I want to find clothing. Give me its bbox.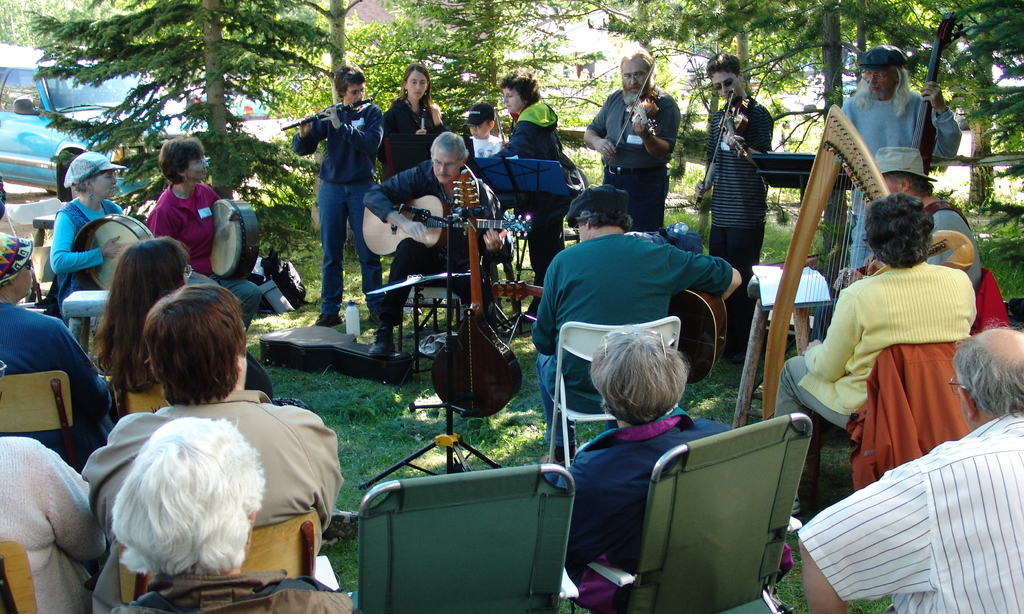
detection(792, 407, 1023, 613).
